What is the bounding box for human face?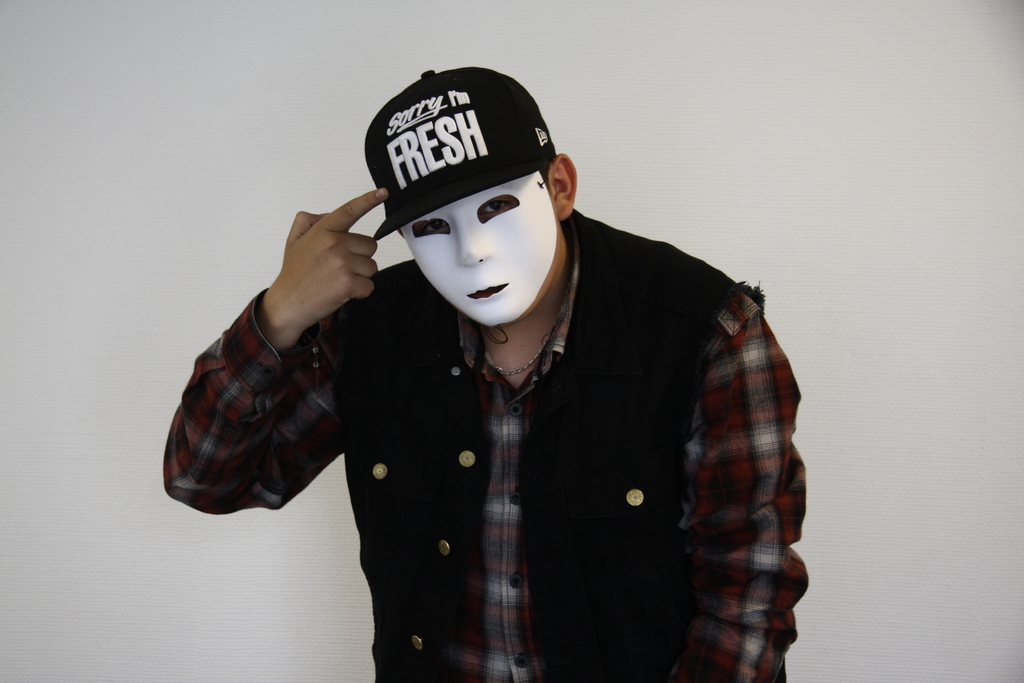
bbox(403, 173, 570, 331).
